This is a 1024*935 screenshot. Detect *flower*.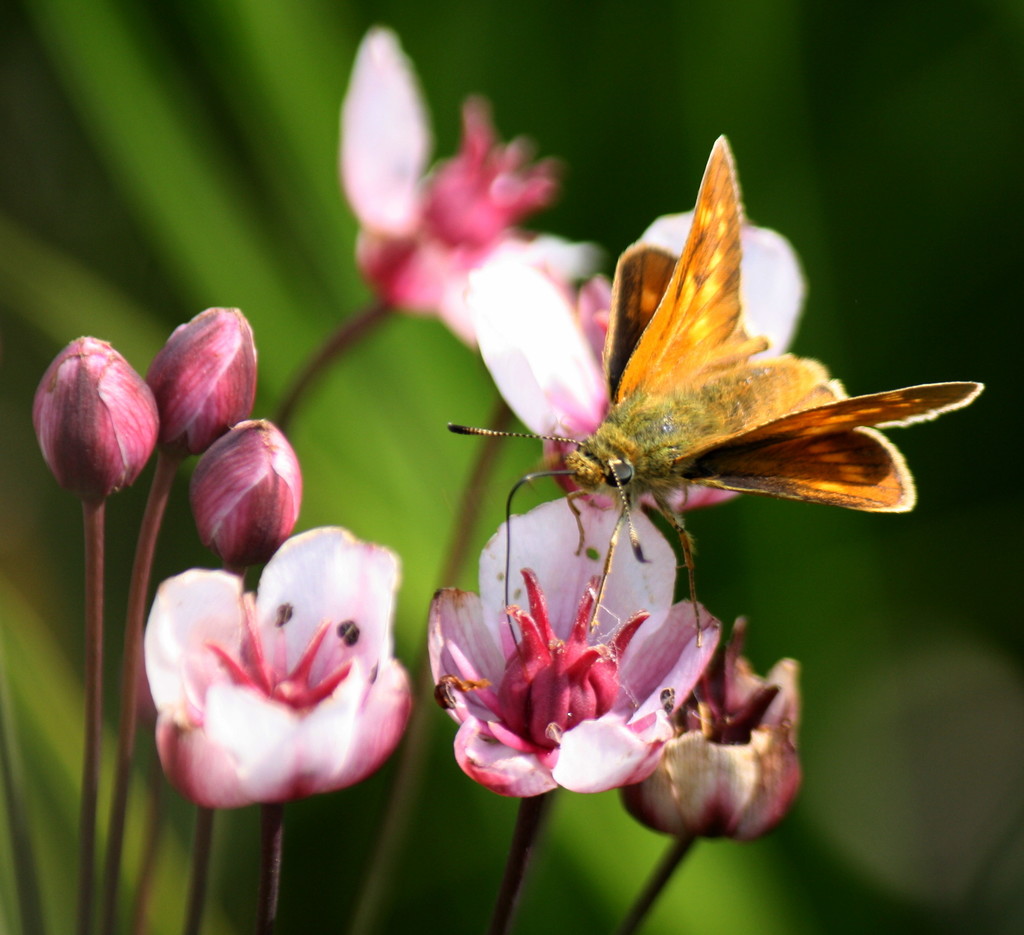
(468, 208, 810, 507).
